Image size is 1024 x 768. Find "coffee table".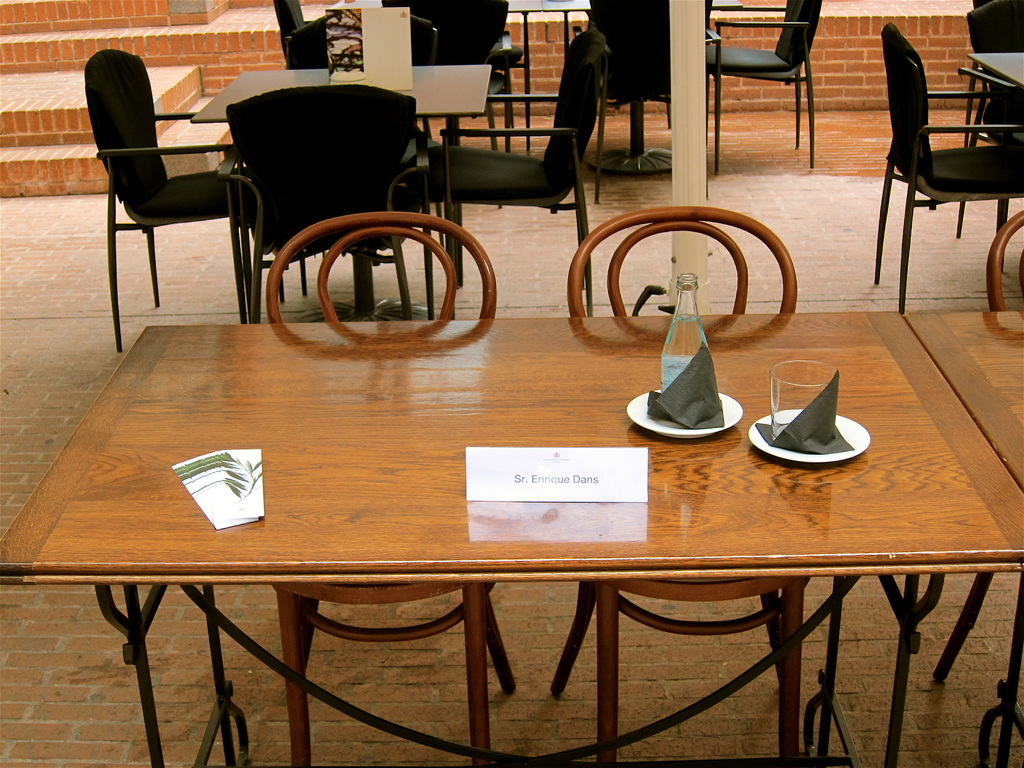
318:0:592:154.
